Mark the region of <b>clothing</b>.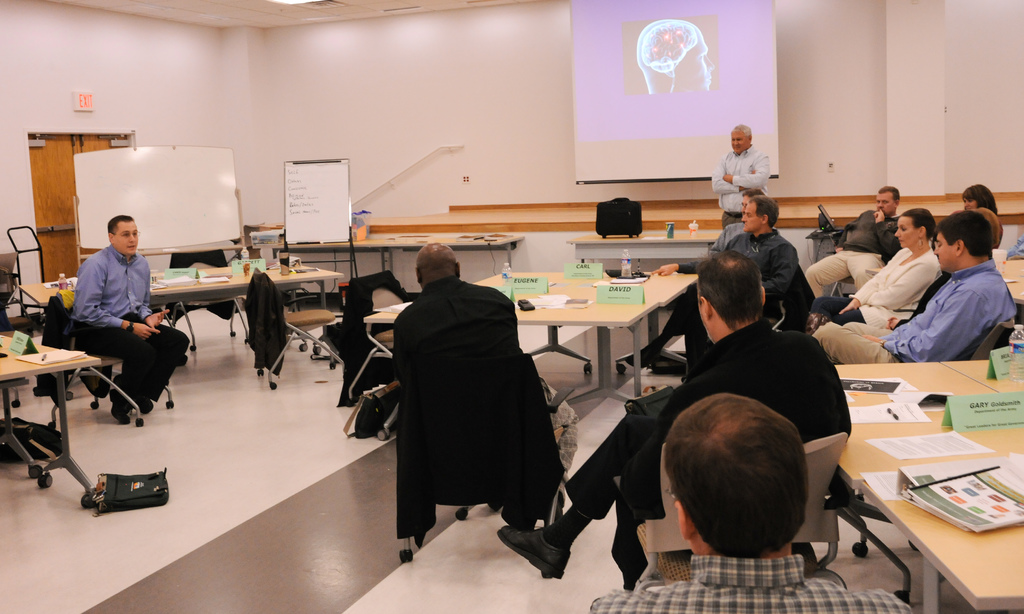
Region: bbox(804, 204, 906, 295).
